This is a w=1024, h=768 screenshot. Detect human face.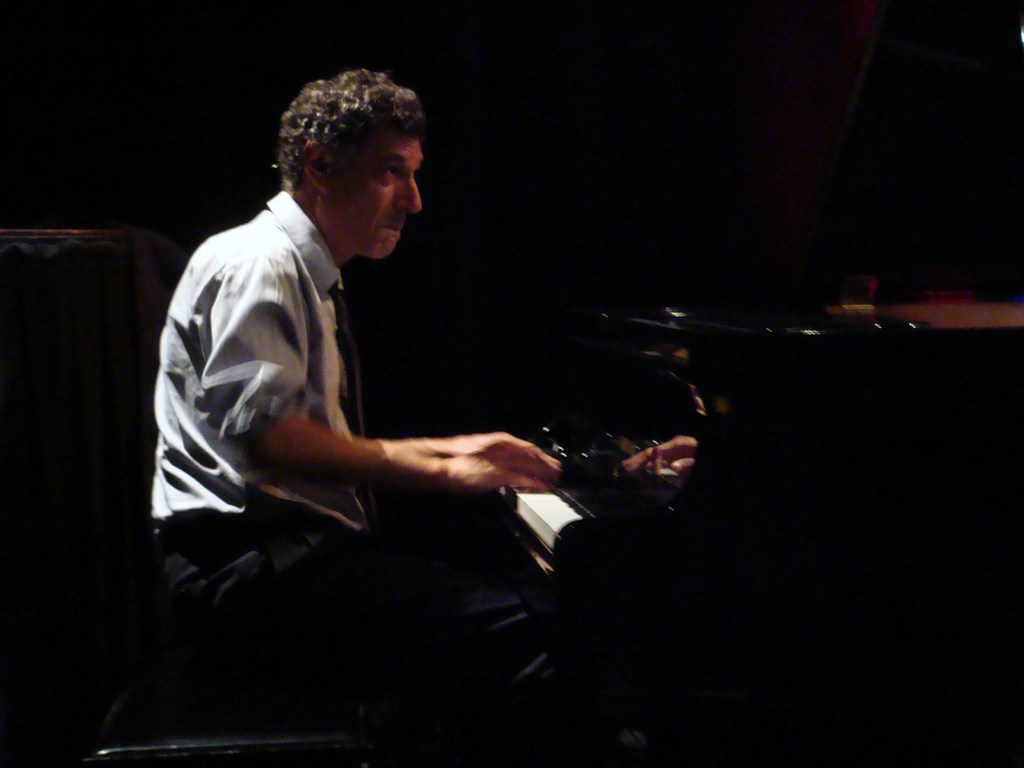
{"left": 323, "top": 134, "right": 428, "bottom": 263}.
